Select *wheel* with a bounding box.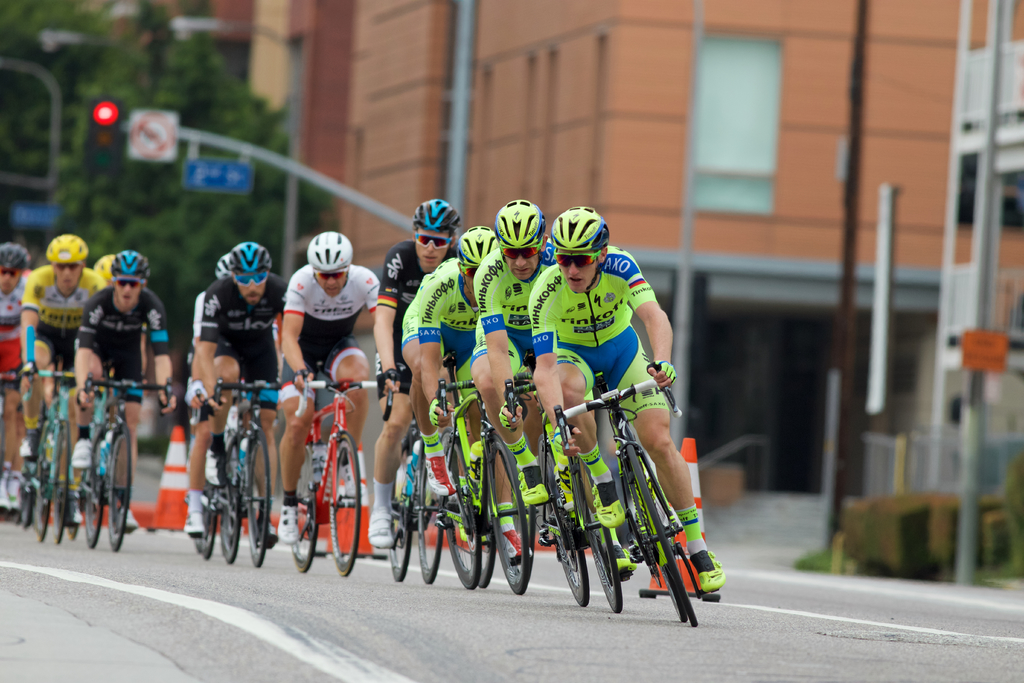
448,431,482,588.
